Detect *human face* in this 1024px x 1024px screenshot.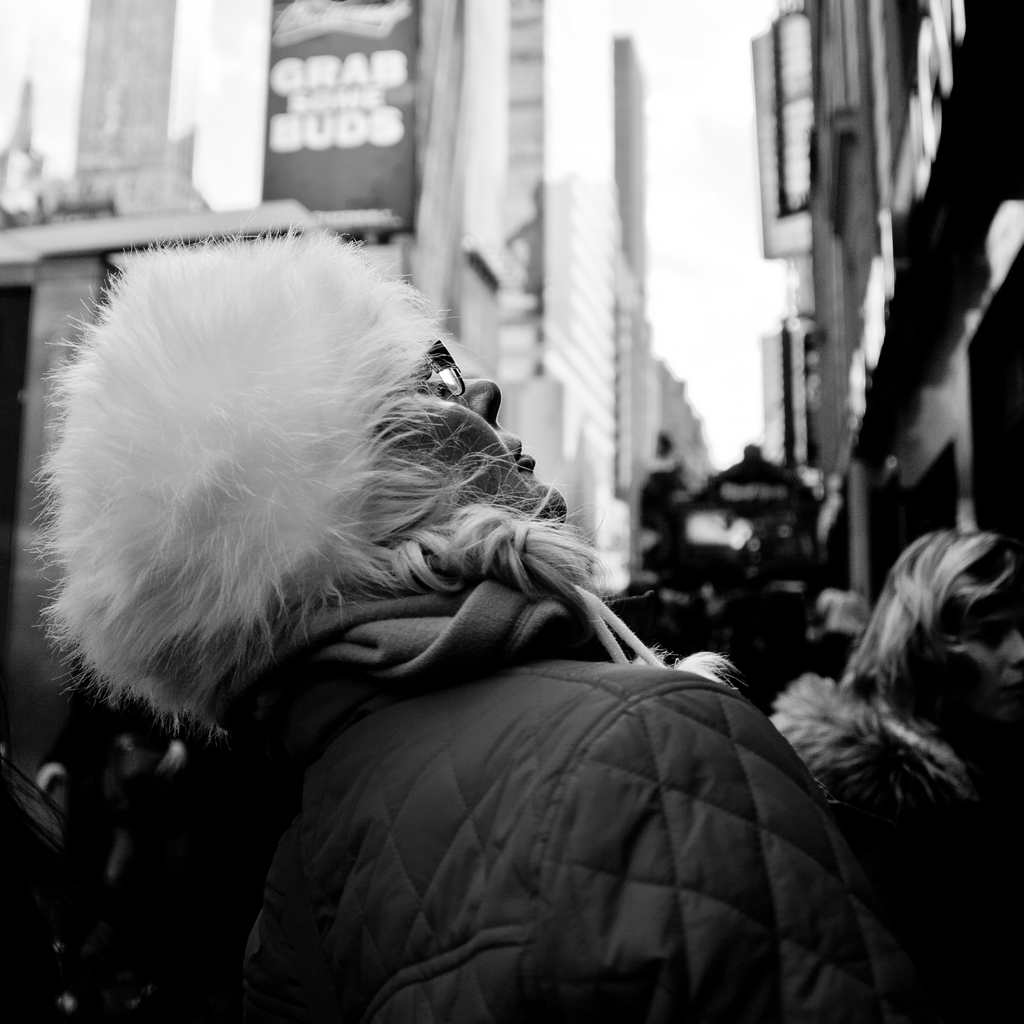
Detection: l=379, t=366, r=569, b=524.
